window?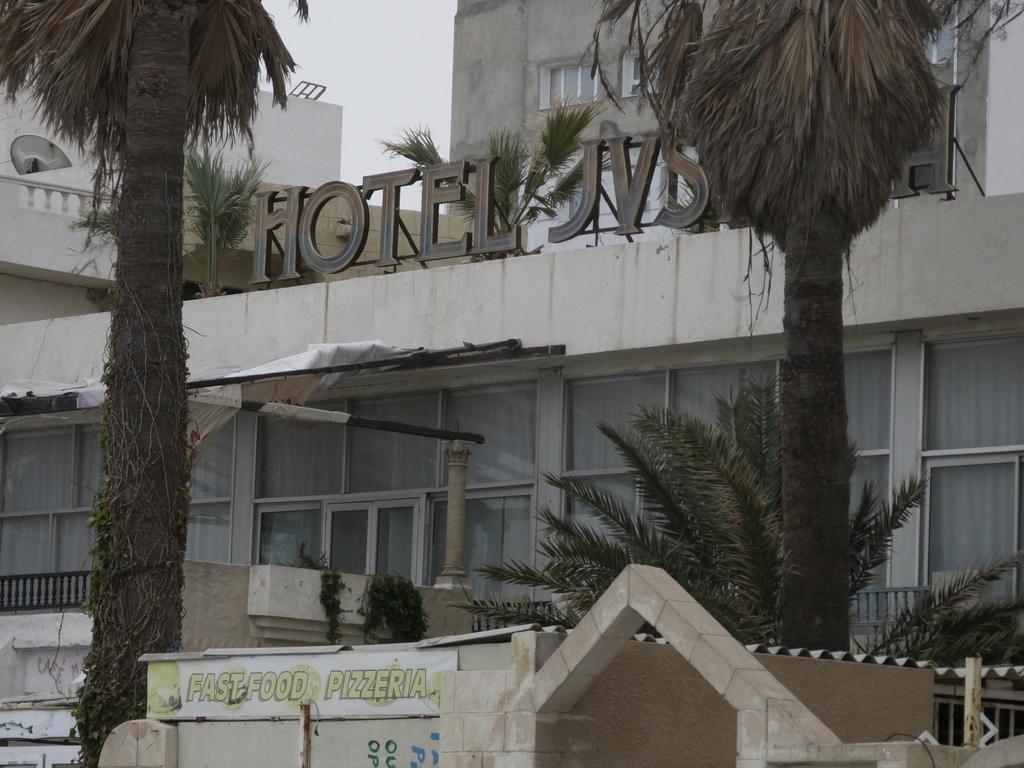
(538,53,600,111)
